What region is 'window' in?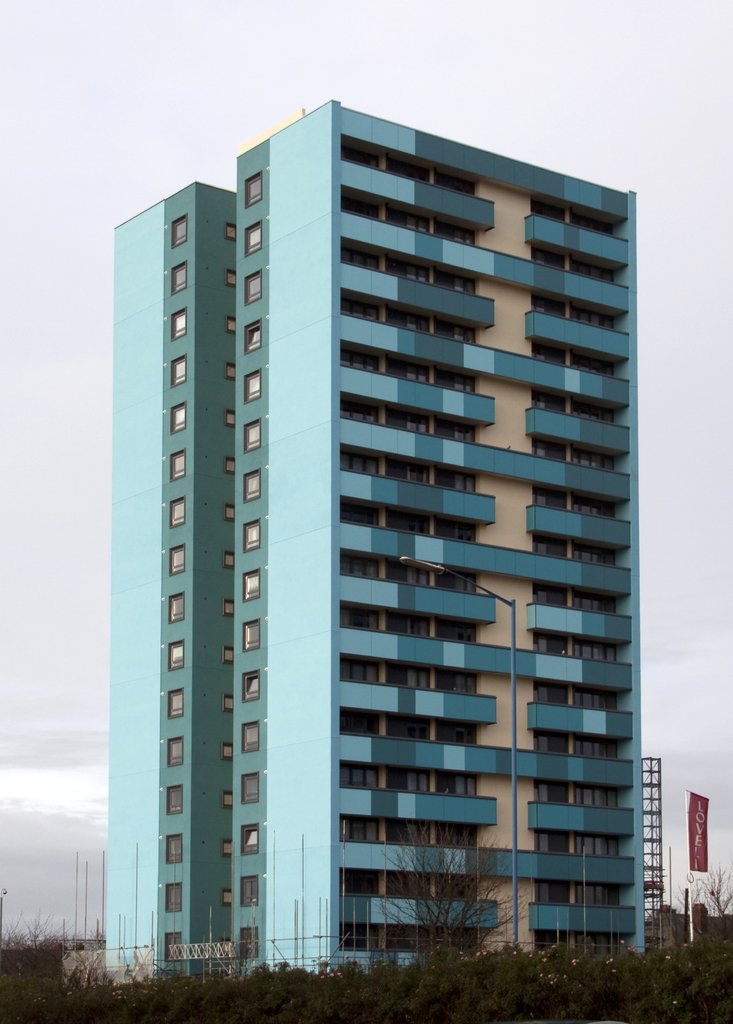
pyautogui.locateOnScreen(239, 718, 259, 753).
